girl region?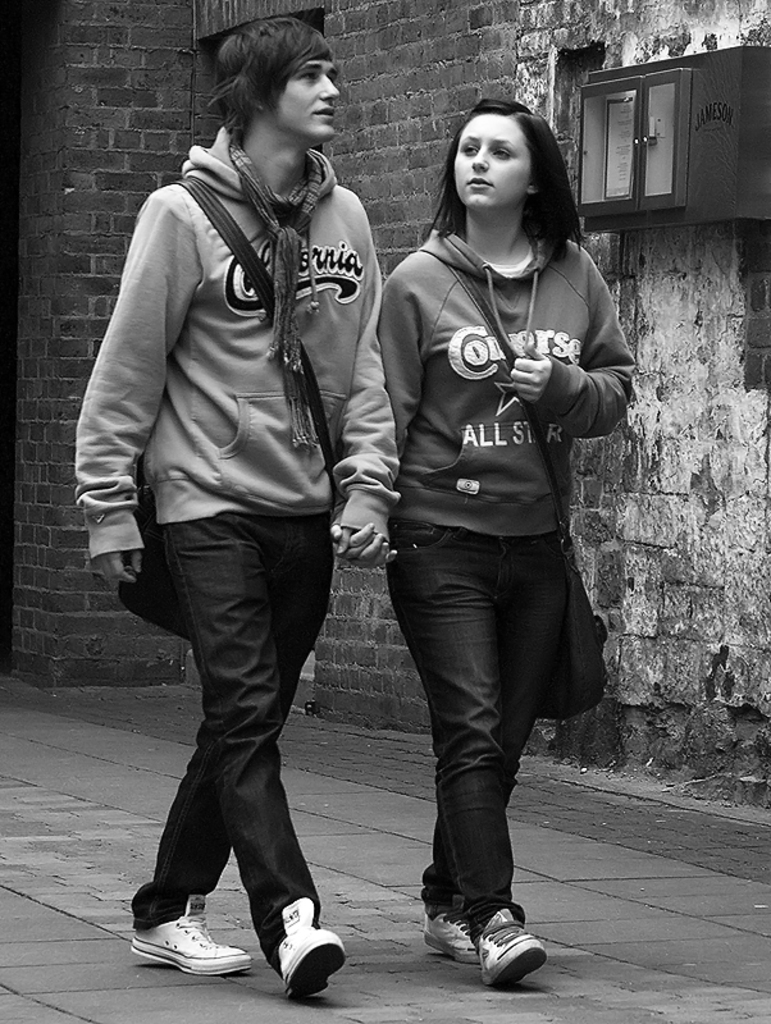
[x1=318, y1=22, x2=651, y2=954]
